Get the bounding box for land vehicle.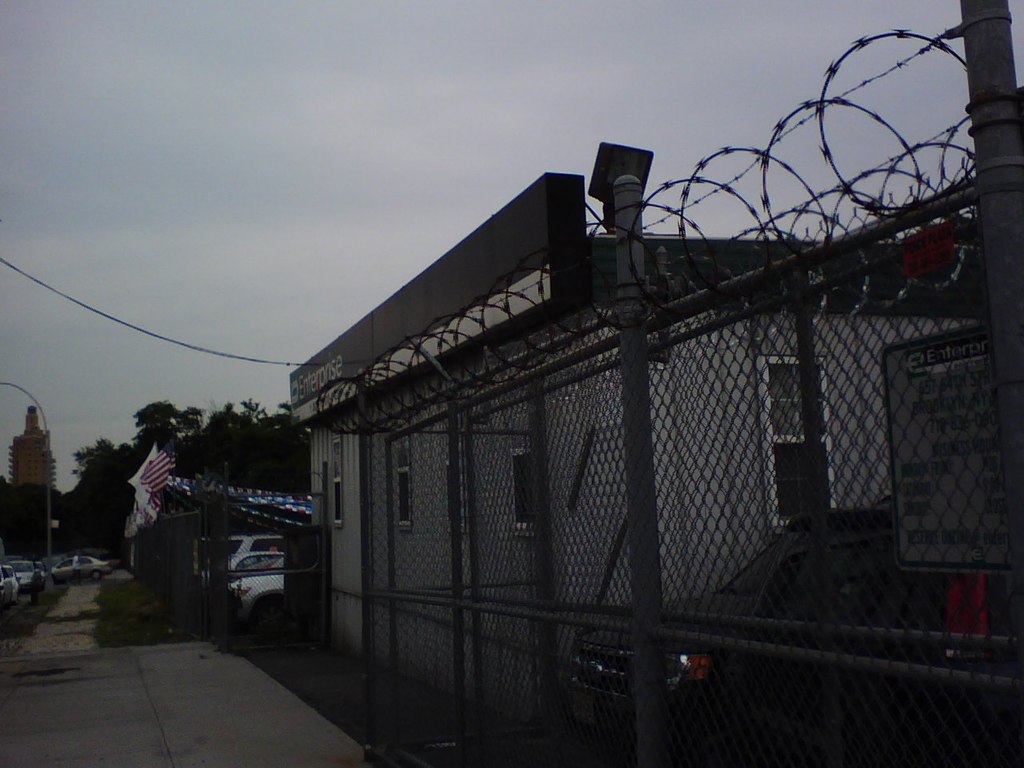
select_region(234, 572, 290, 604).
